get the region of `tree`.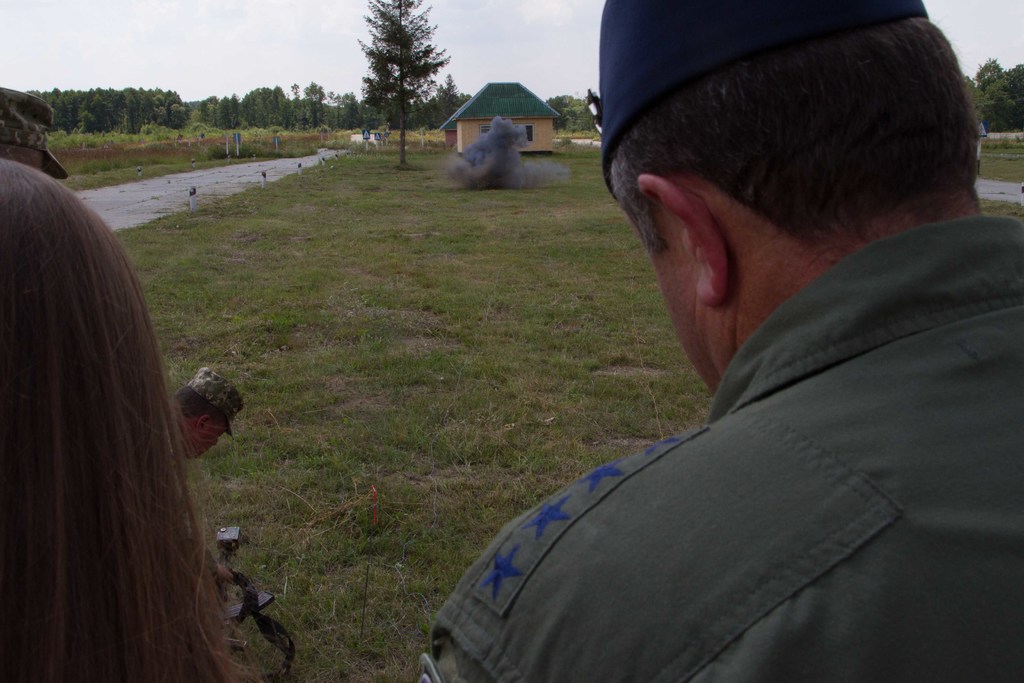
(332, 94, 343, 123).
